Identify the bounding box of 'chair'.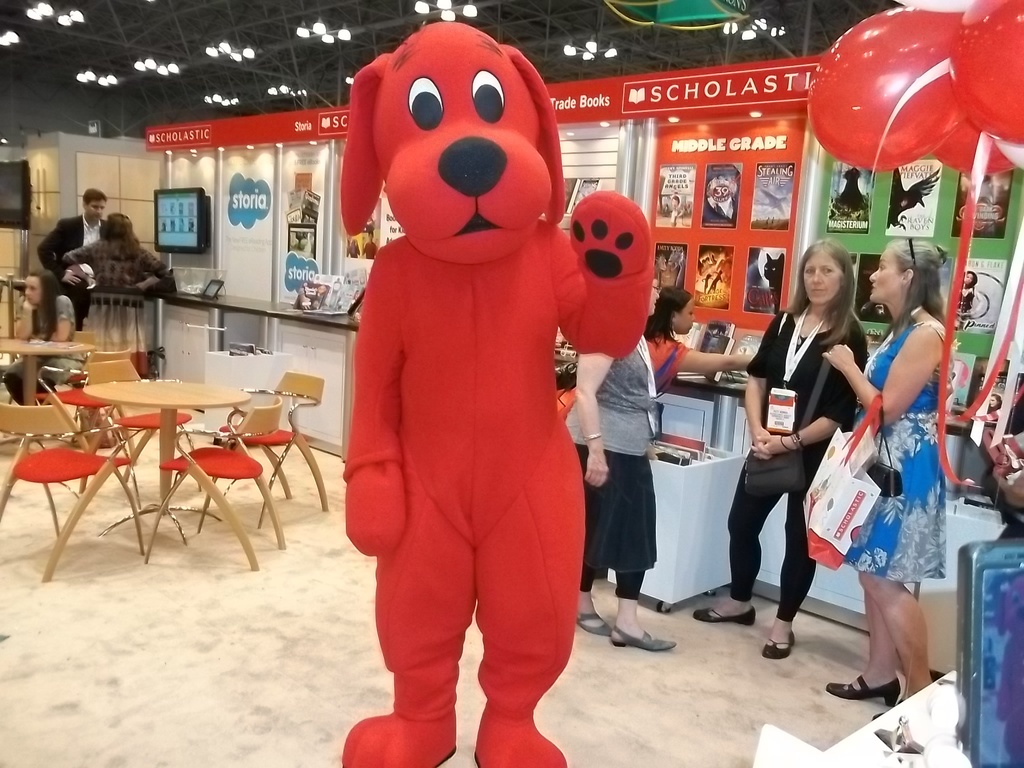
68,361,154,440.
